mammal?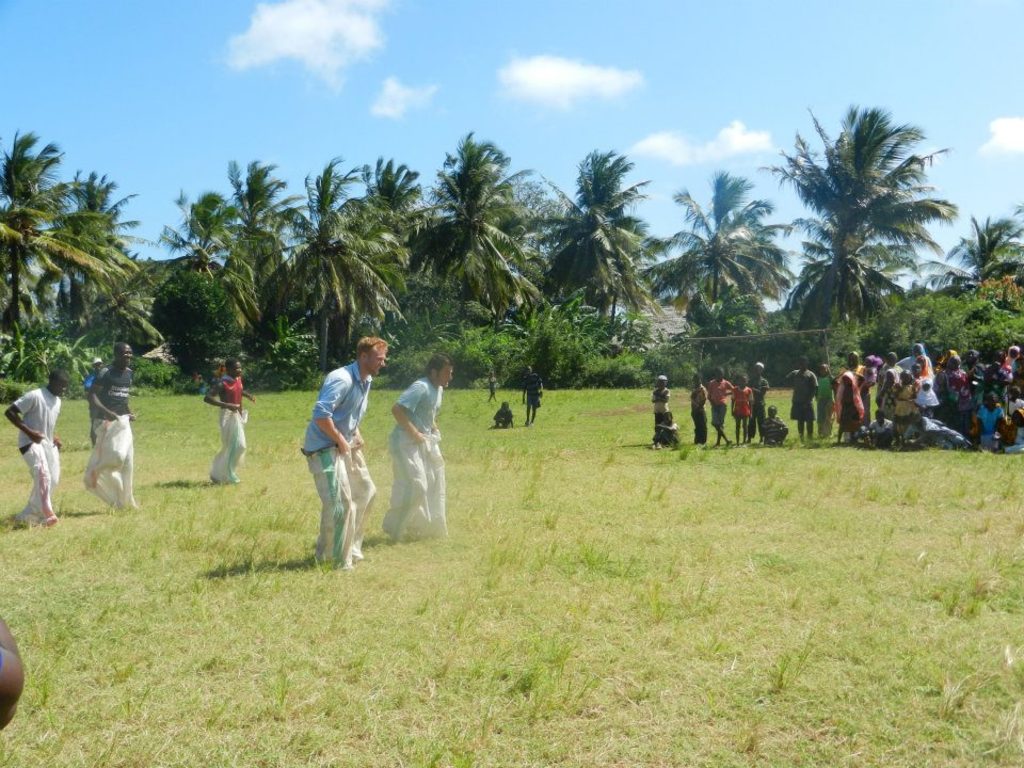
<region>524, 363, 546, 425</region>
